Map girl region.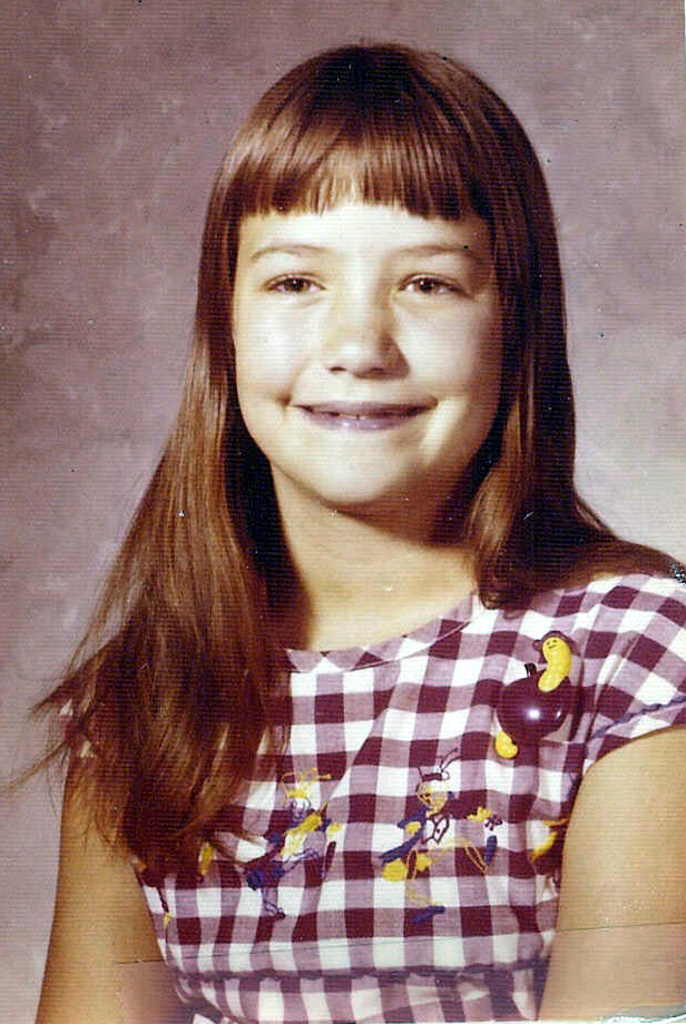
Mapped to detection(0, 42, 685, 1023).
